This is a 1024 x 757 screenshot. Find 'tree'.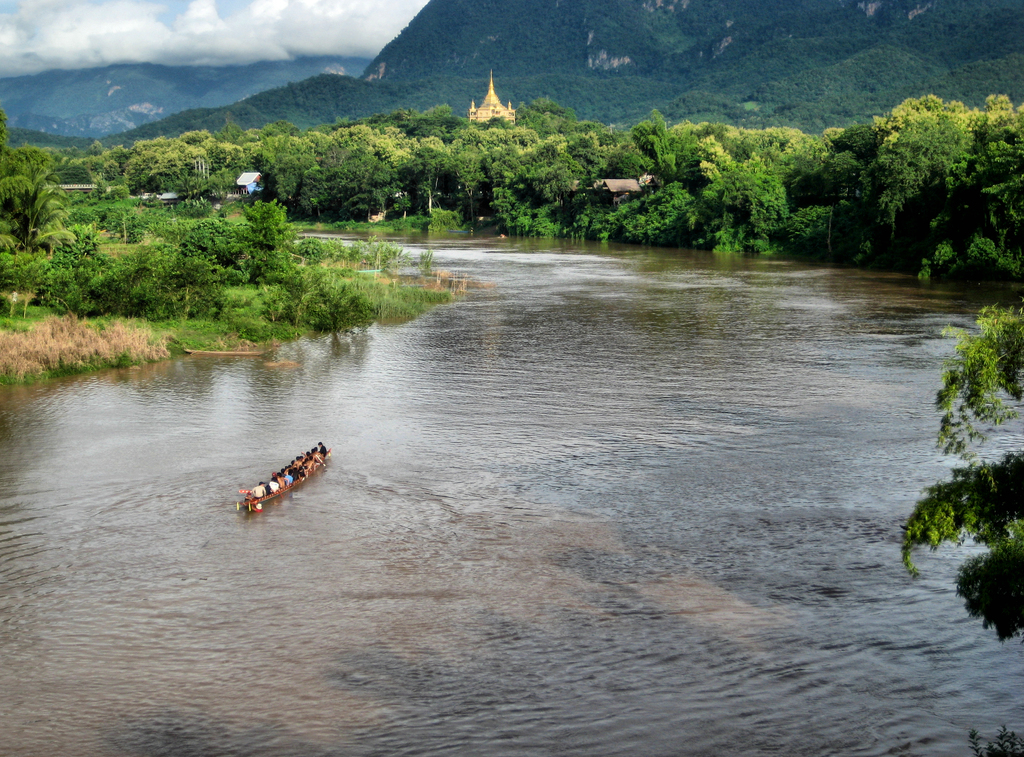
Bounding box: Rect(105, 184, 127, 202).
